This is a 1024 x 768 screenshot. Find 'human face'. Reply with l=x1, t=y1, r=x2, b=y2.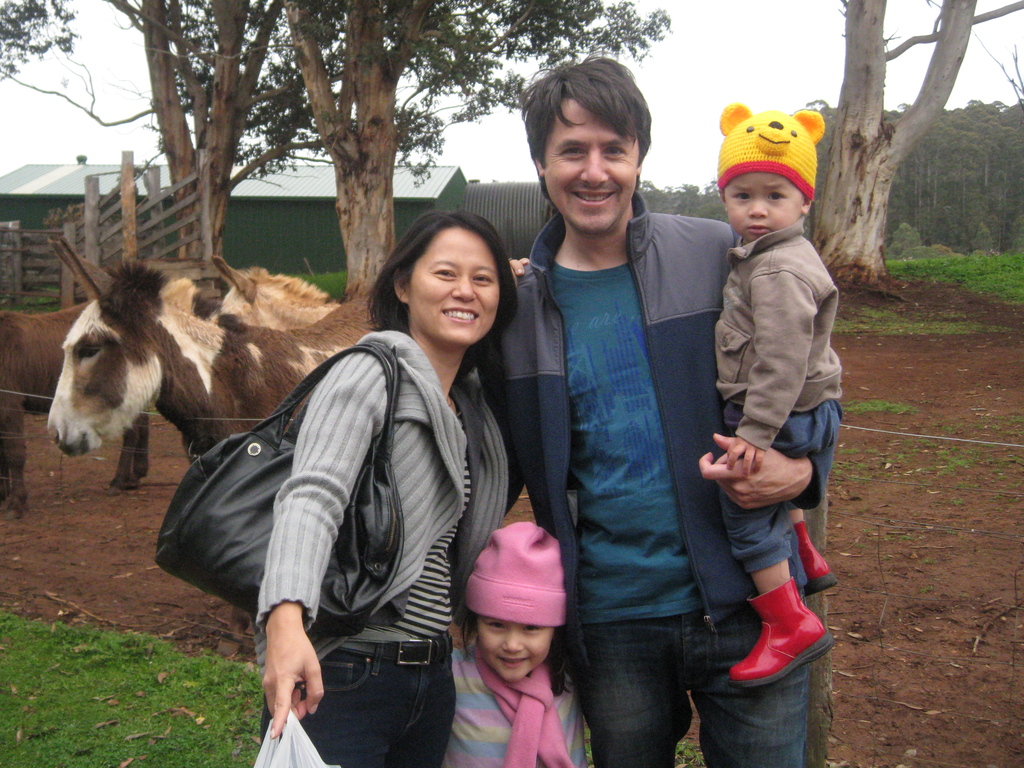
l=543, t=104, r=642, b=231.
